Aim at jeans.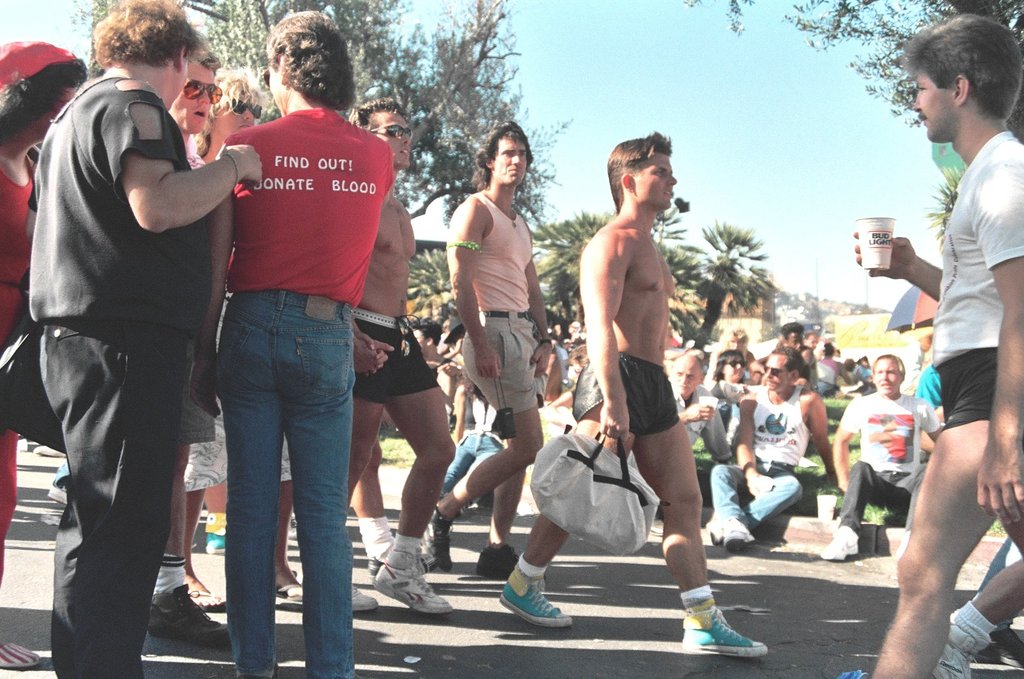
Aimed at 834 460 914 531.
